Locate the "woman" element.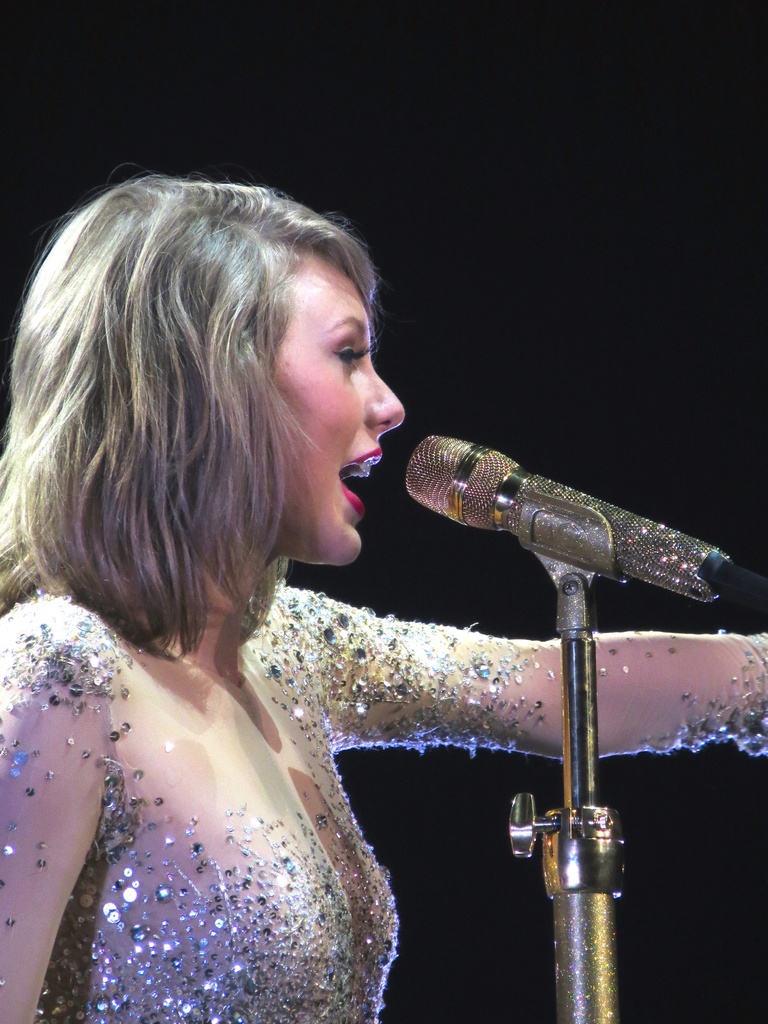
Element bbox: <bbox>81, 172, 666, 1007</bbox>.
